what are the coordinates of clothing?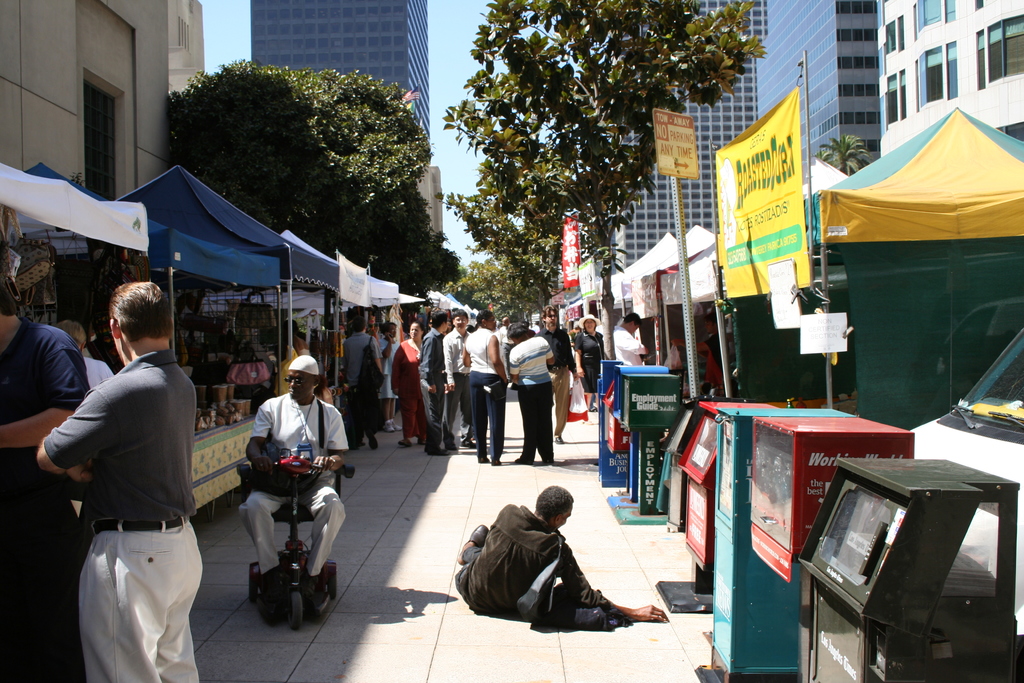
box=[1, 317, 90, 682].
